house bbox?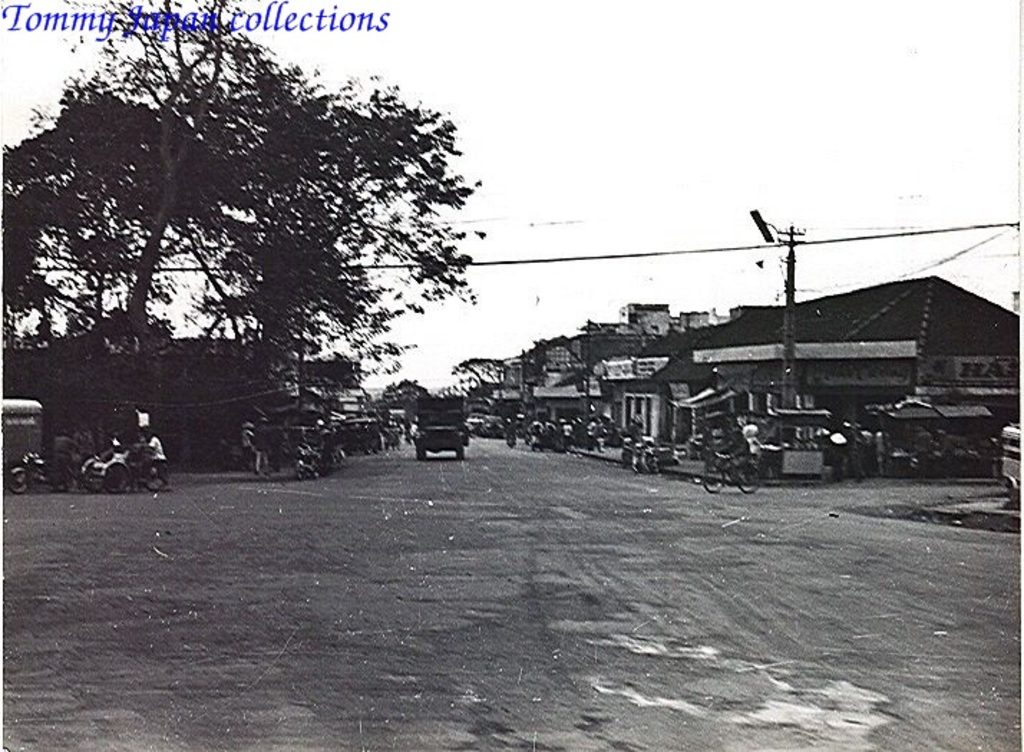
pyautogui.locateOnScreen(498, 287, 688, 446)
